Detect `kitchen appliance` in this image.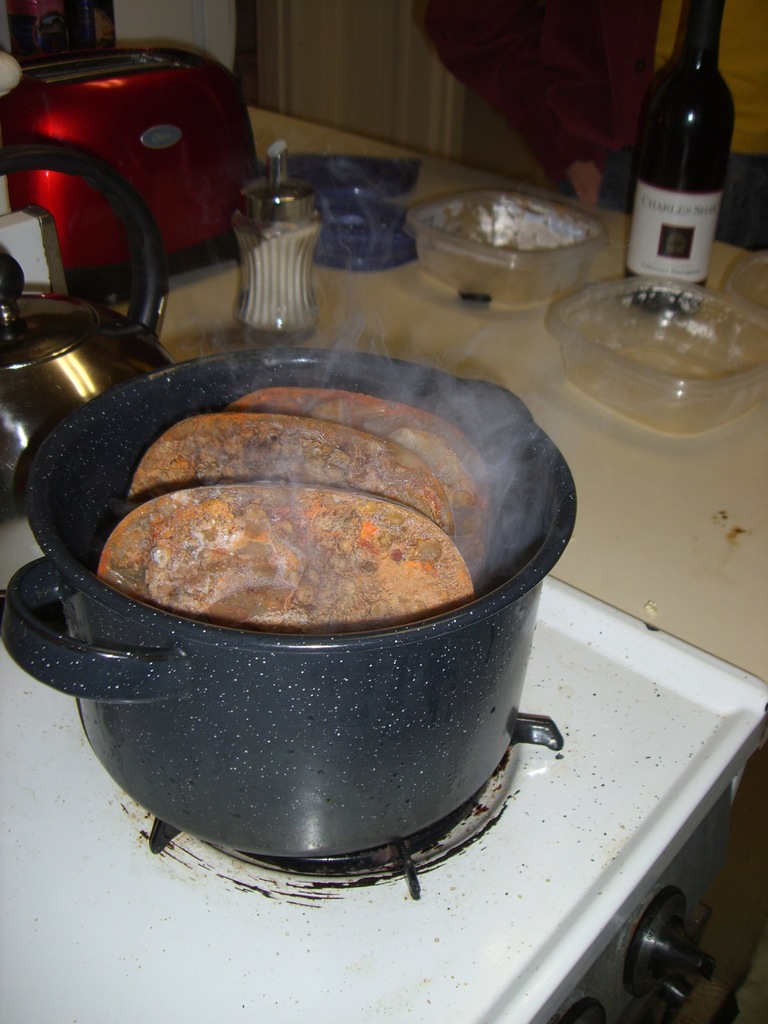
Detection: (0,346,584,844).
